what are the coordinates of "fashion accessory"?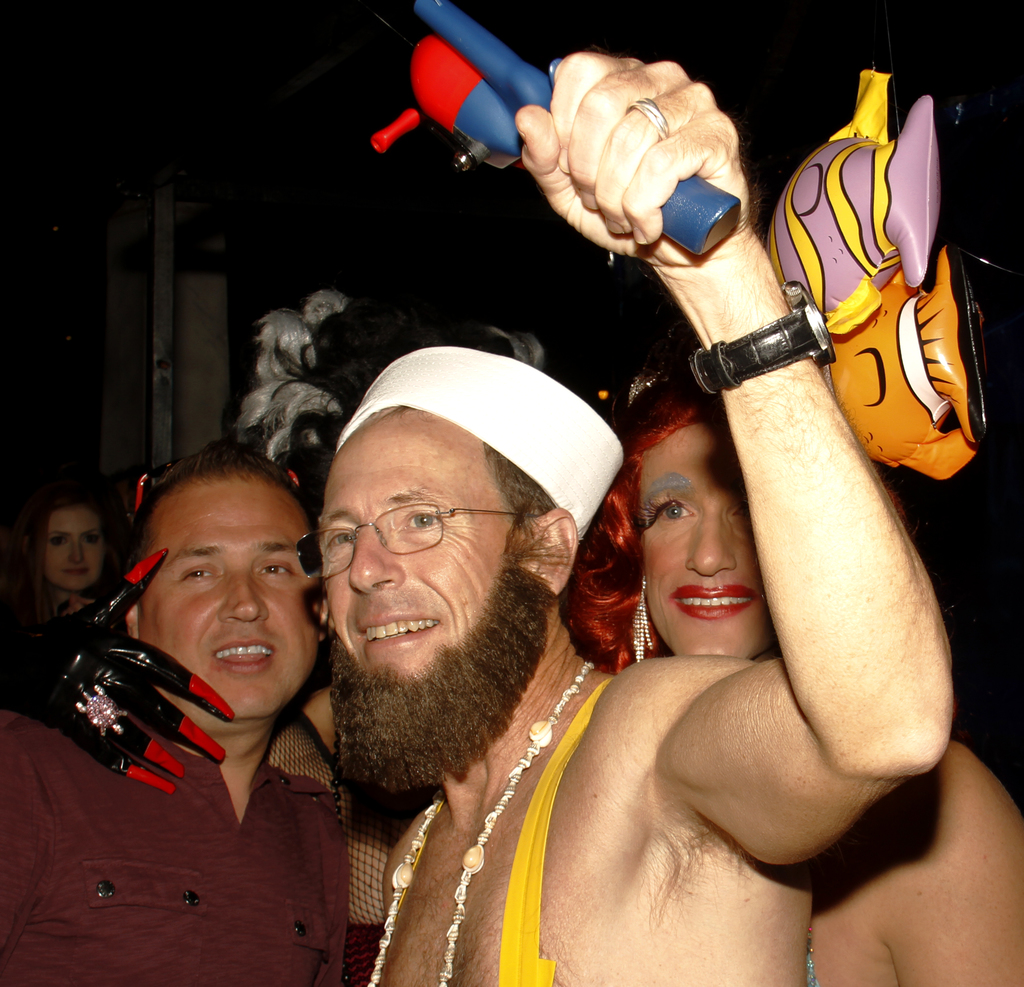
x1=232 y1=284 x2=346 y2=457.
